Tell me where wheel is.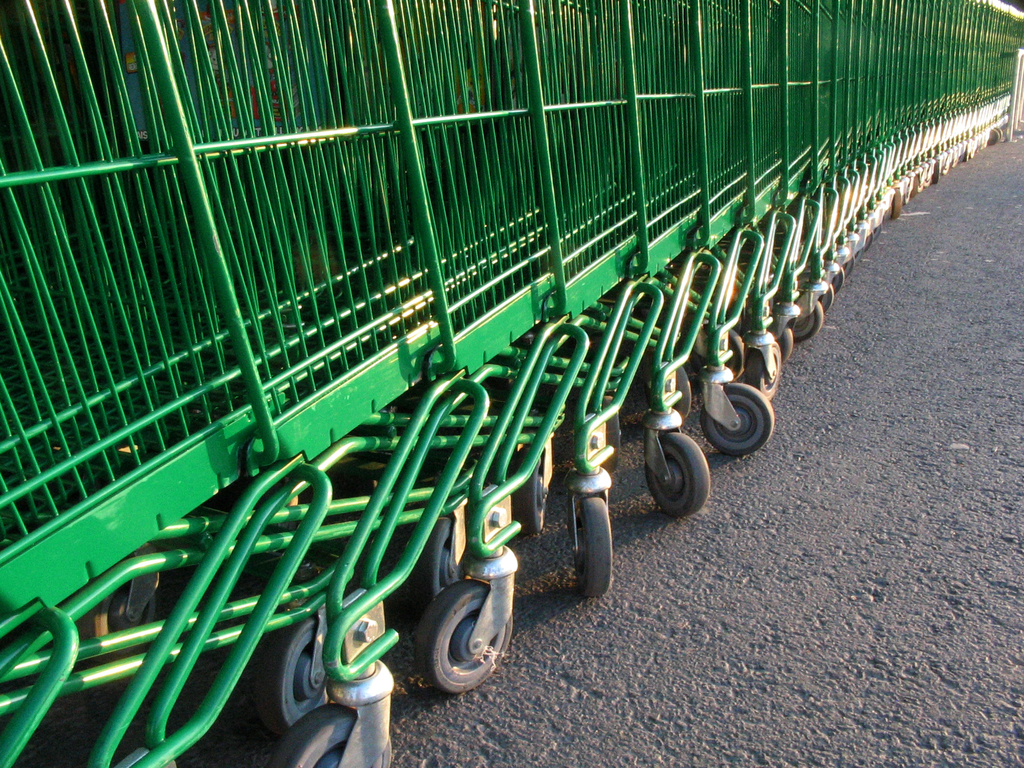
wheel is at <bbox>406, 588, 509, 696</bbox>.
